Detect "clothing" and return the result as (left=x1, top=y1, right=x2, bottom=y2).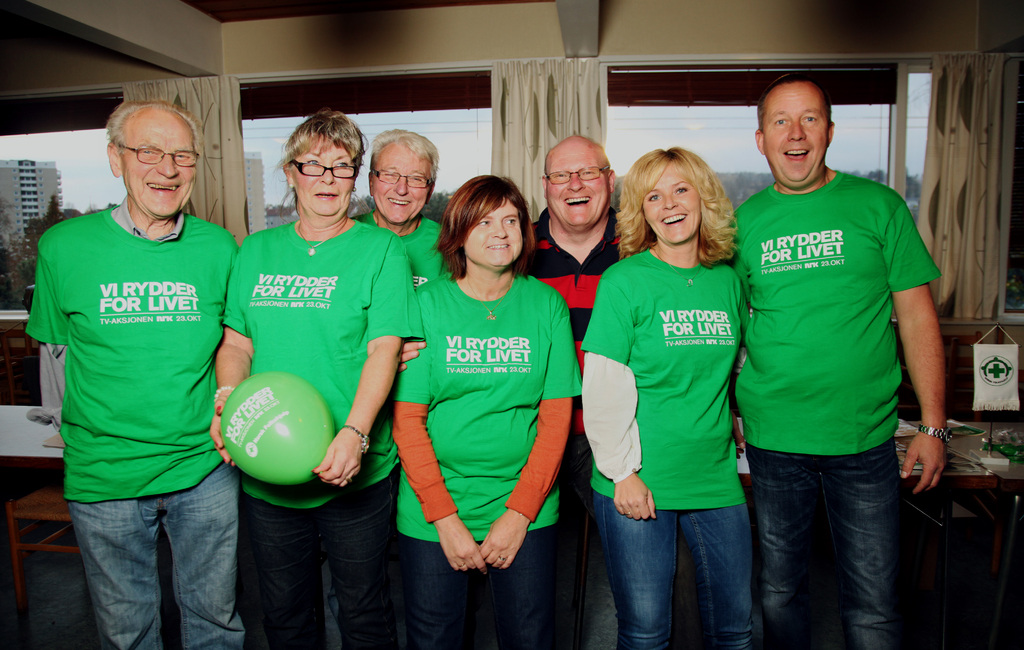
(left=716, top=161, right=941, bottom=649).
